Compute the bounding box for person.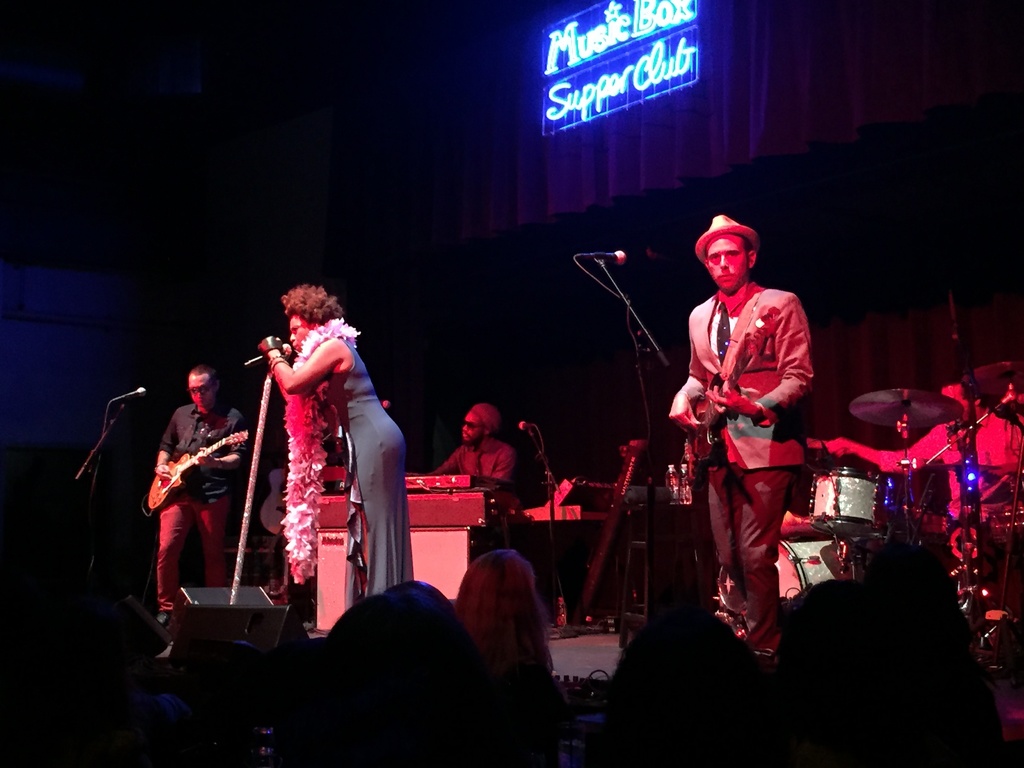
<box>434,400,520,477</box>.
